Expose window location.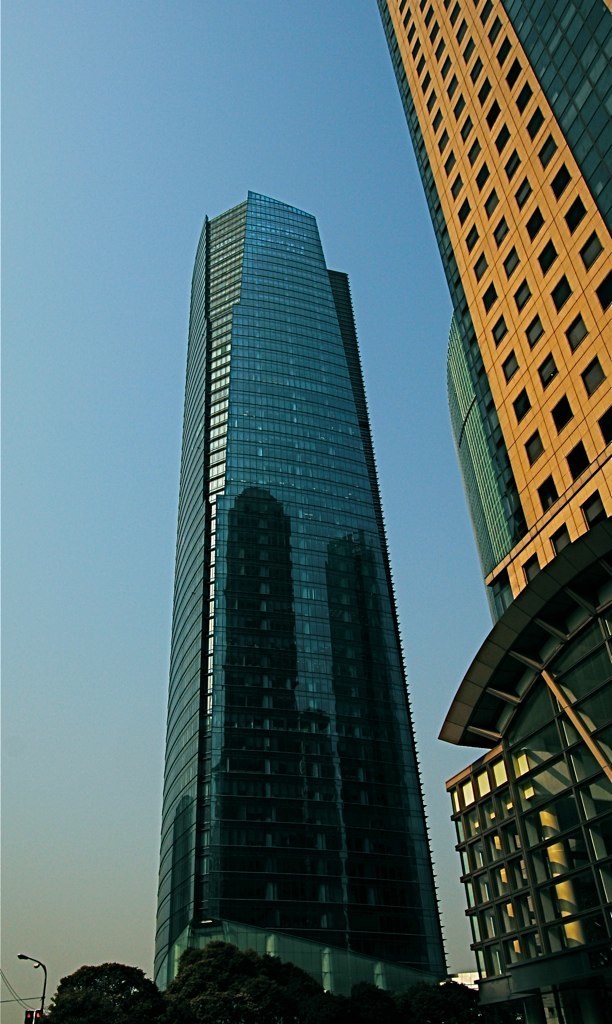
Exposed at 468/251/489/279.
